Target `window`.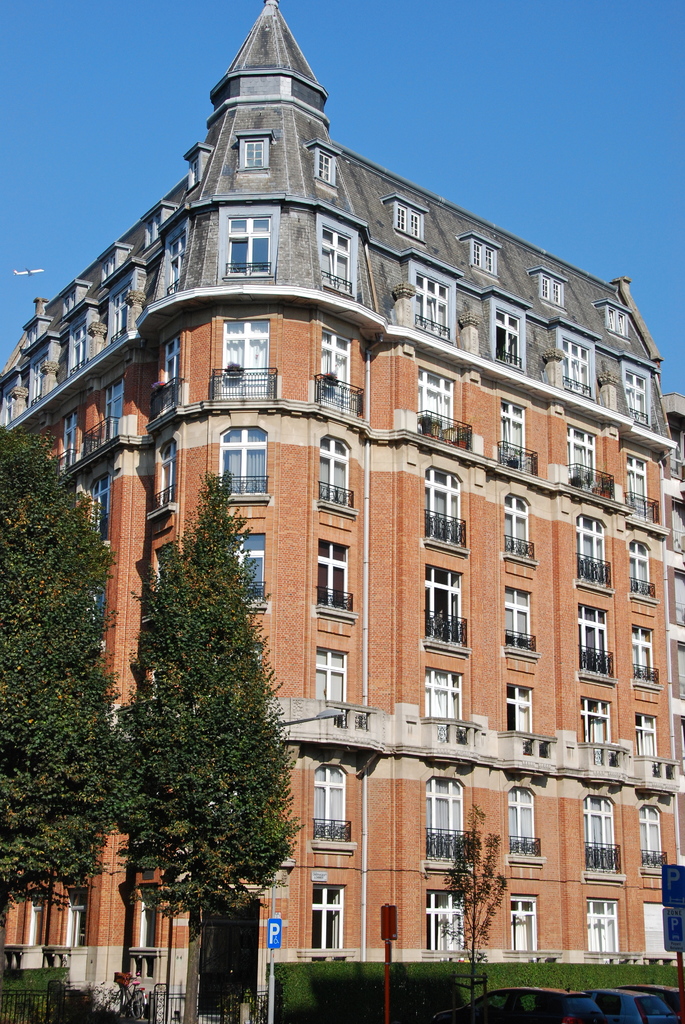
Target region: 308, 881, 344, 946.
